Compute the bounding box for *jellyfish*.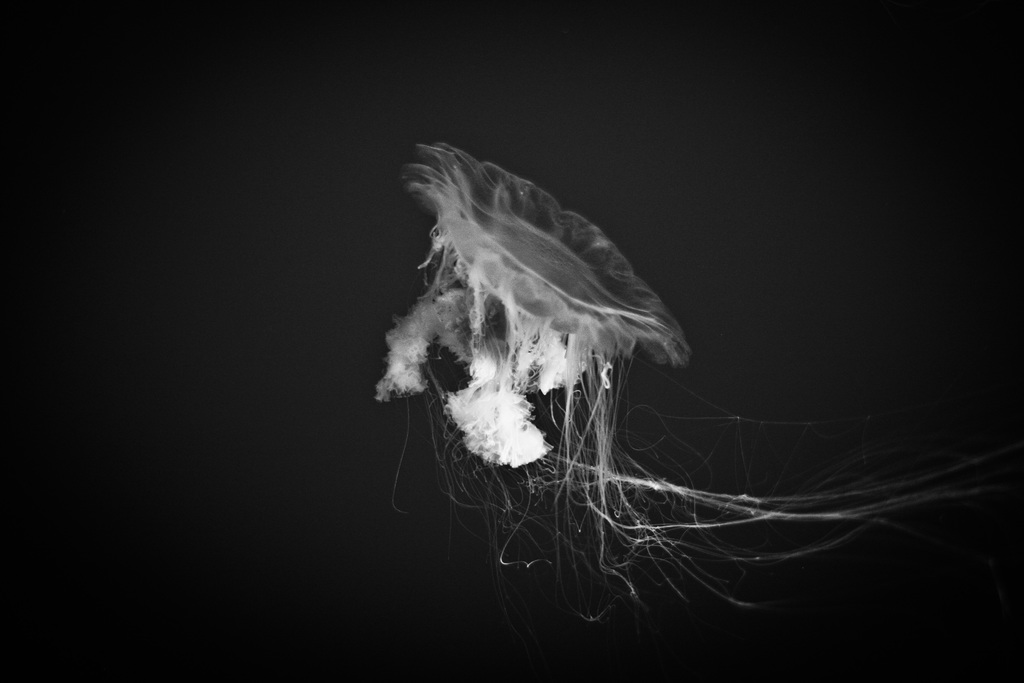
left=374, top=139, right=1023, bottom=646.
